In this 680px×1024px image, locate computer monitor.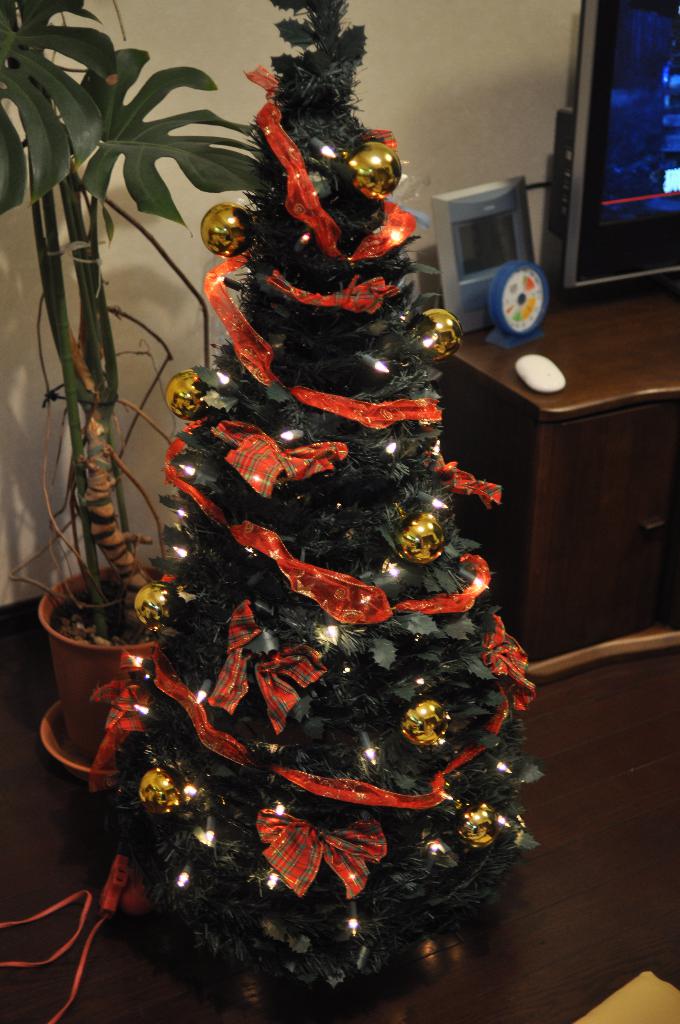
Bounding box: 551/1/679/316.
